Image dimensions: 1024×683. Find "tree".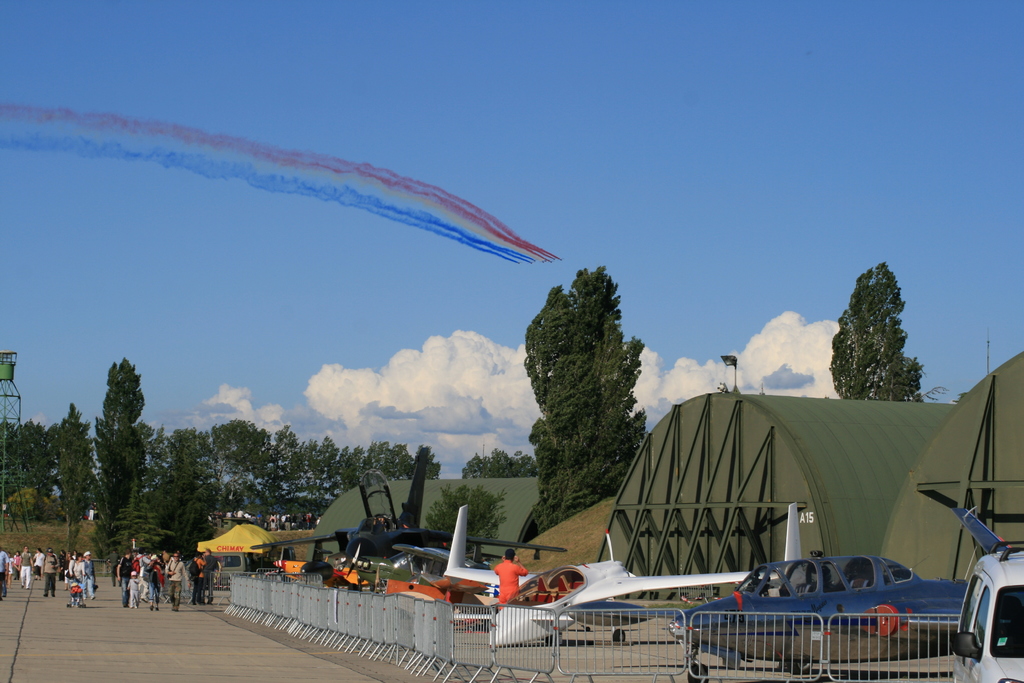
box(422, 480, 509, 563).
